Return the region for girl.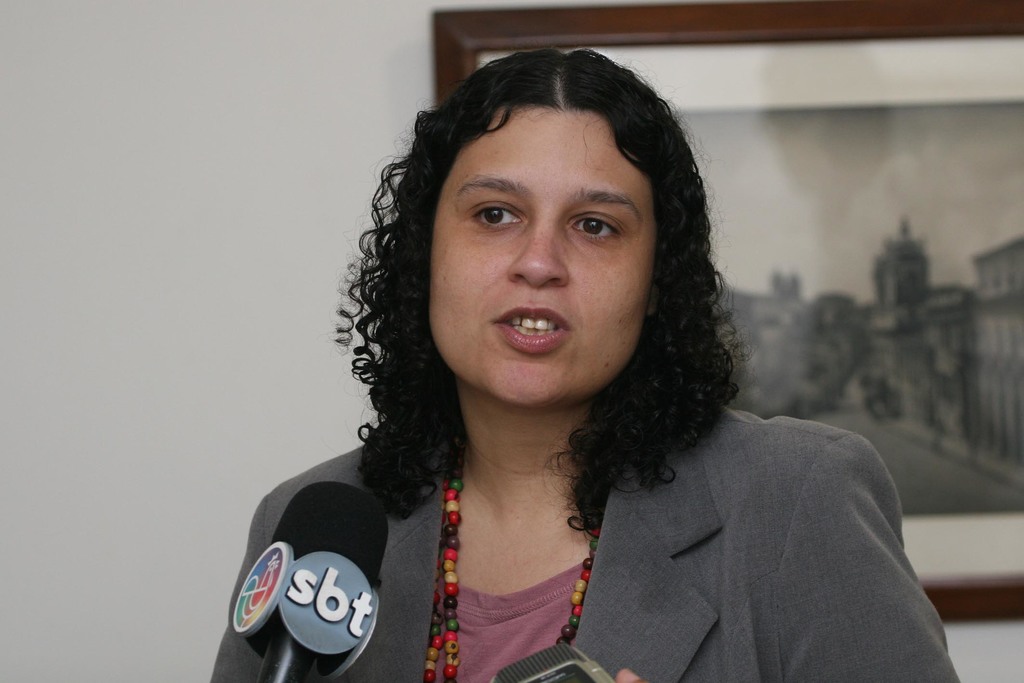
207 44 970 682.
